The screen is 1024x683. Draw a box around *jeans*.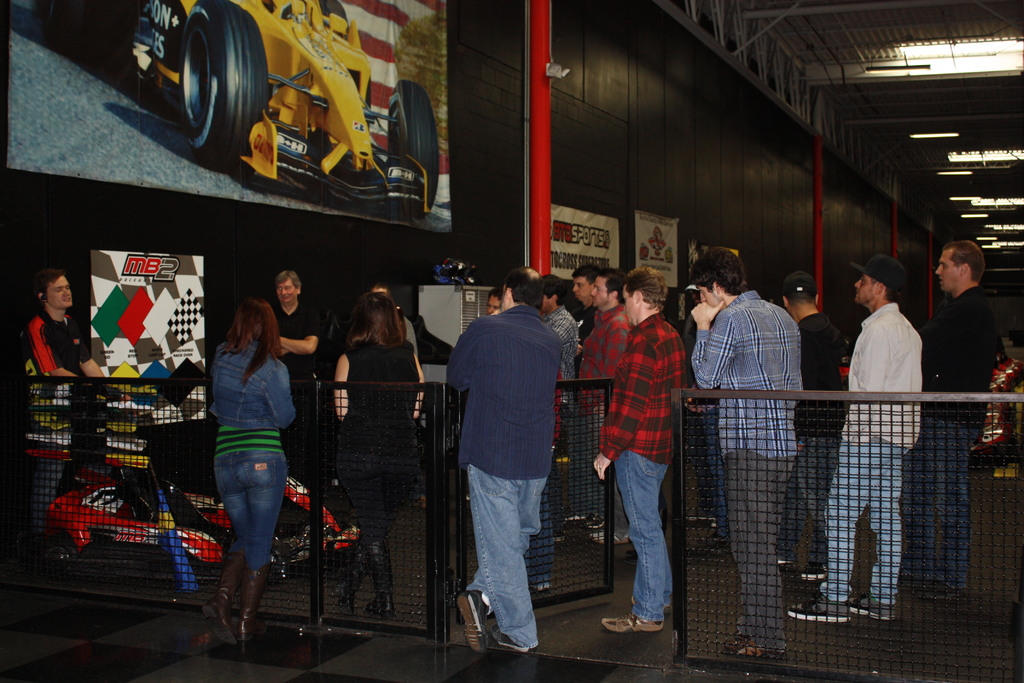
detection(820, 438, 903, 608).
